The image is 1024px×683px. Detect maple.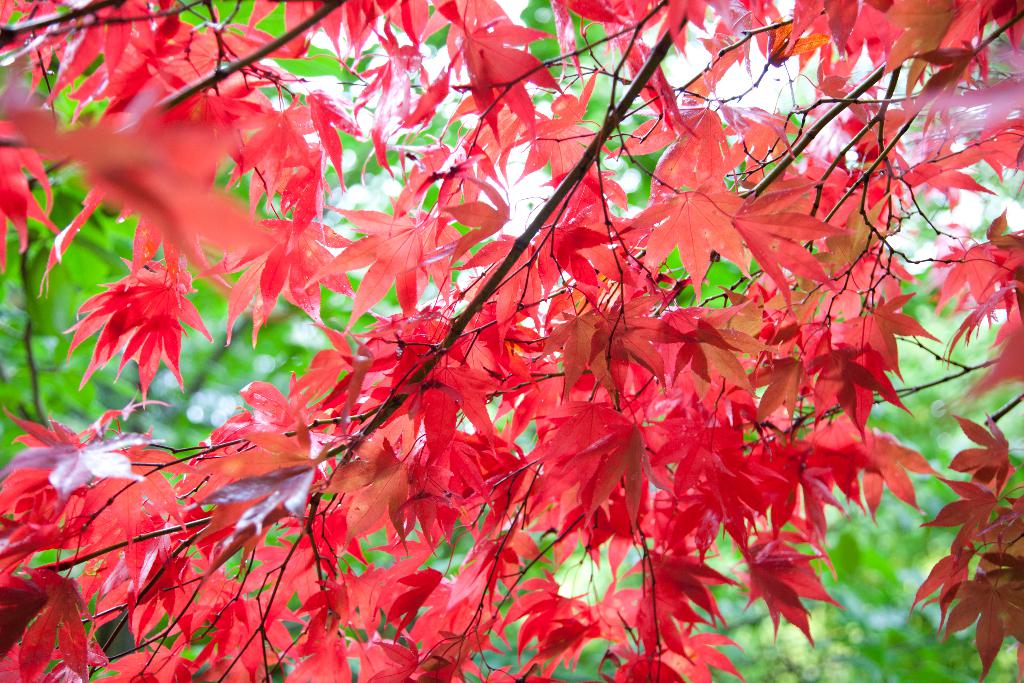
Detection: 940/566/1023/678.
